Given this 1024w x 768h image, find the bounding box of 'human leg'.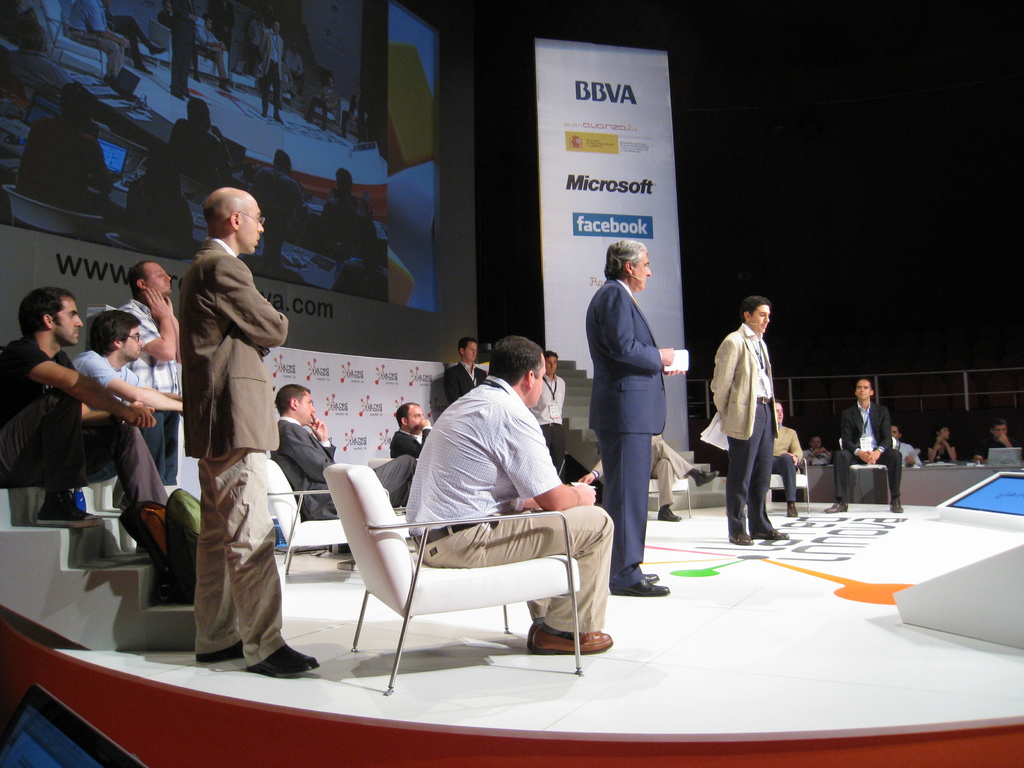
{"x1": 8, "y1": 420, "x2": 168, "y2": 504}.
